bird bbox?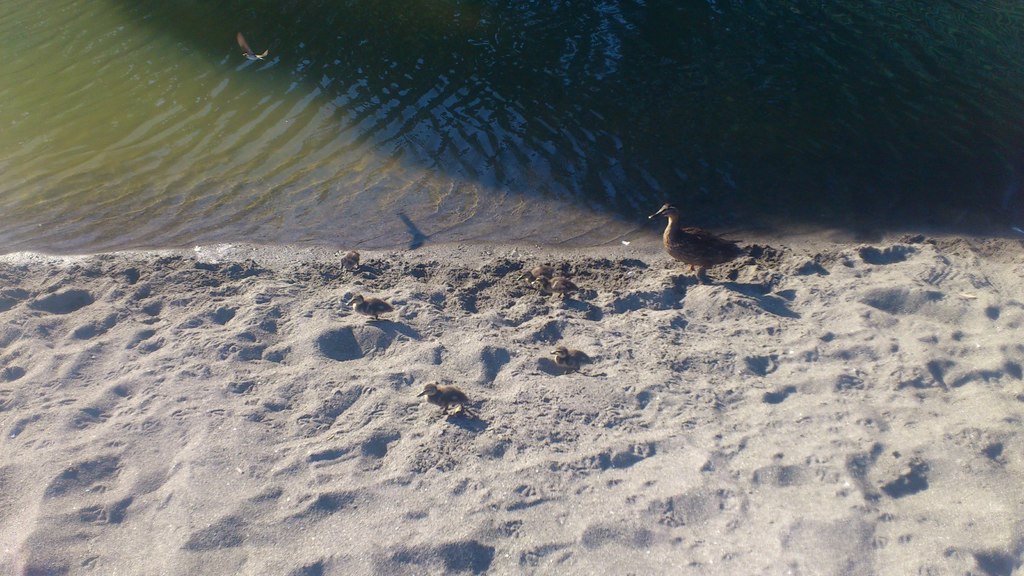
<bbox>237, 24, 269, 67</bbox>
